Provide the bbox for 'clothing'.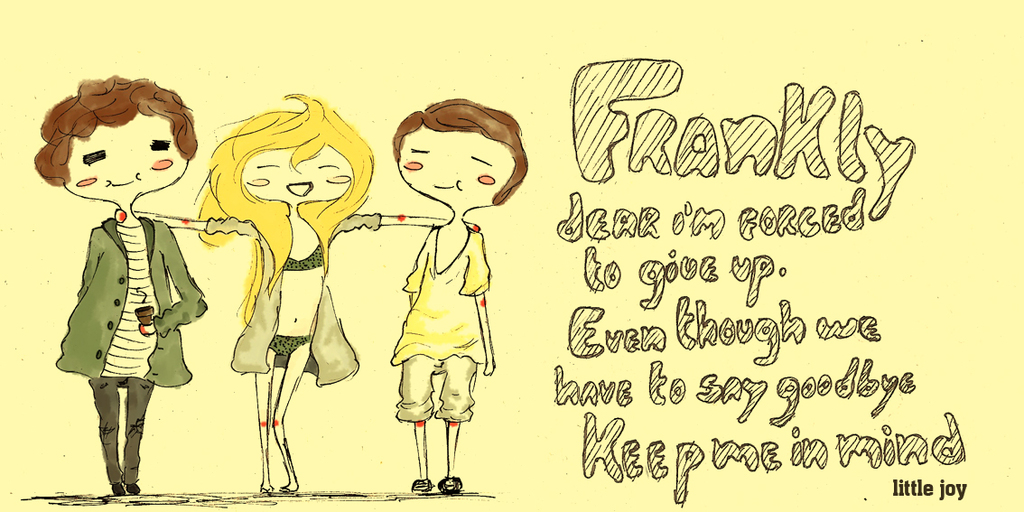
<bbox>201, 215, 358, 385</bbox>.
